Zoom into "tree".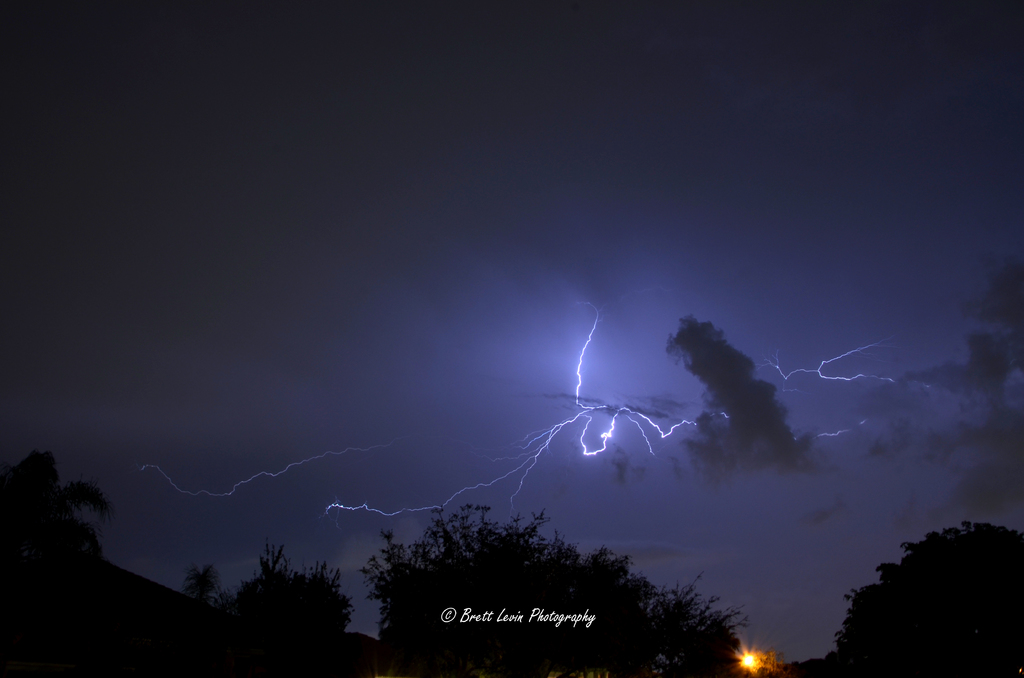
Zoom target: (836, 524, 1002, 670).
